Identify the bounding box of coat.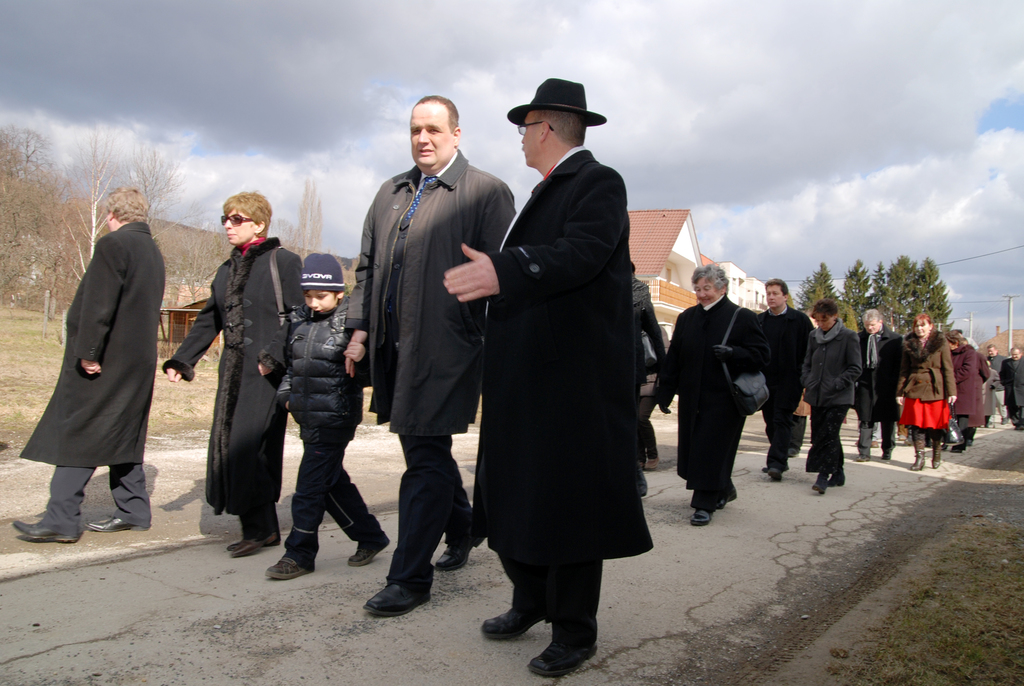
[x1=671, y1=300, x2=768, y2=502].
